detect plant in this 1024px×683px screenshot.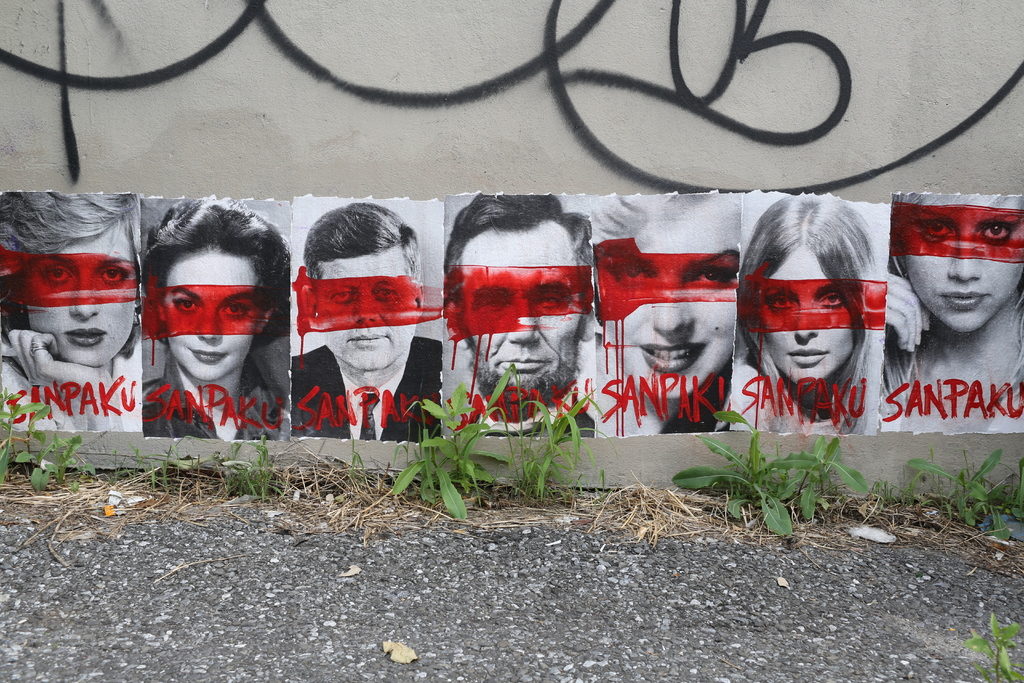
Detection: crop(0, 382, 101, 484).
